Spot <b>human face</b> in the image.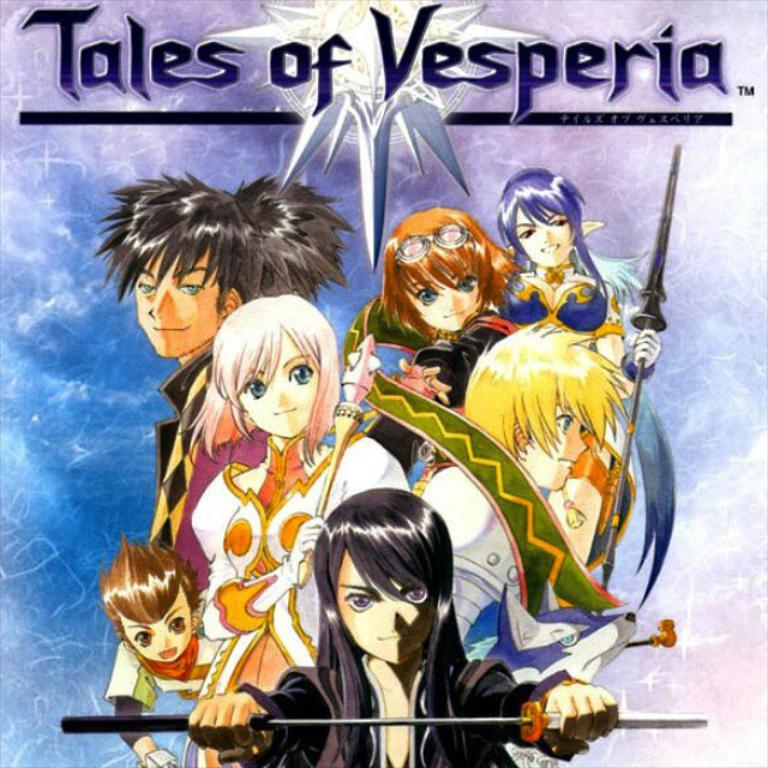
<b>human face</b> found at bbox(512, 203, 578, 264).
